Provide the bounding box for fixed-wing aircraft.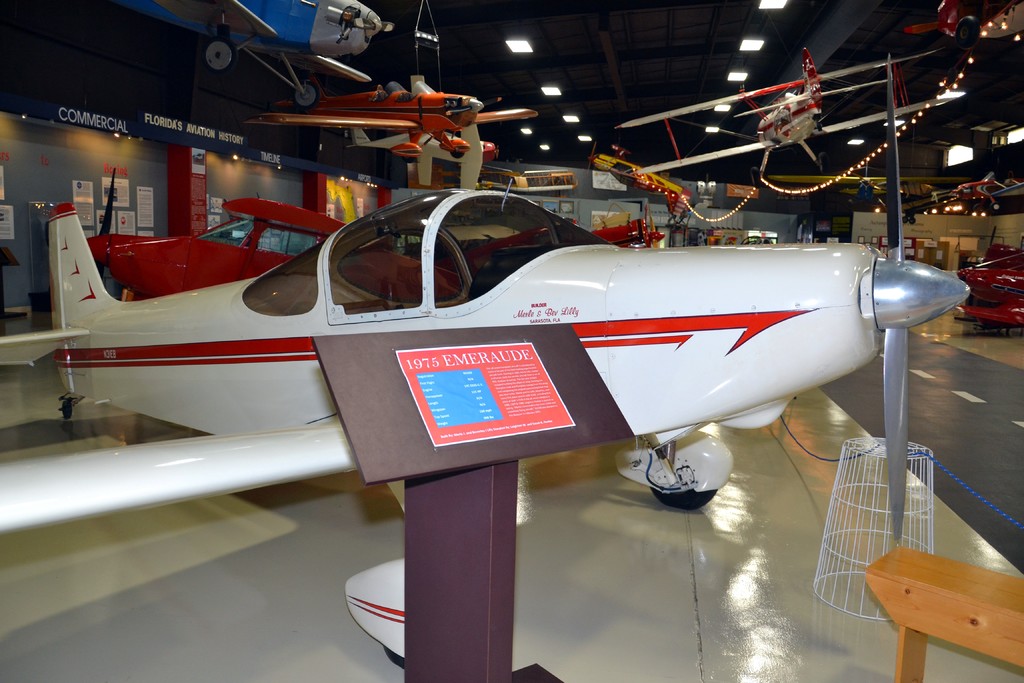
pyautogui.locateOnScreen(325, 126, 495, 188).
